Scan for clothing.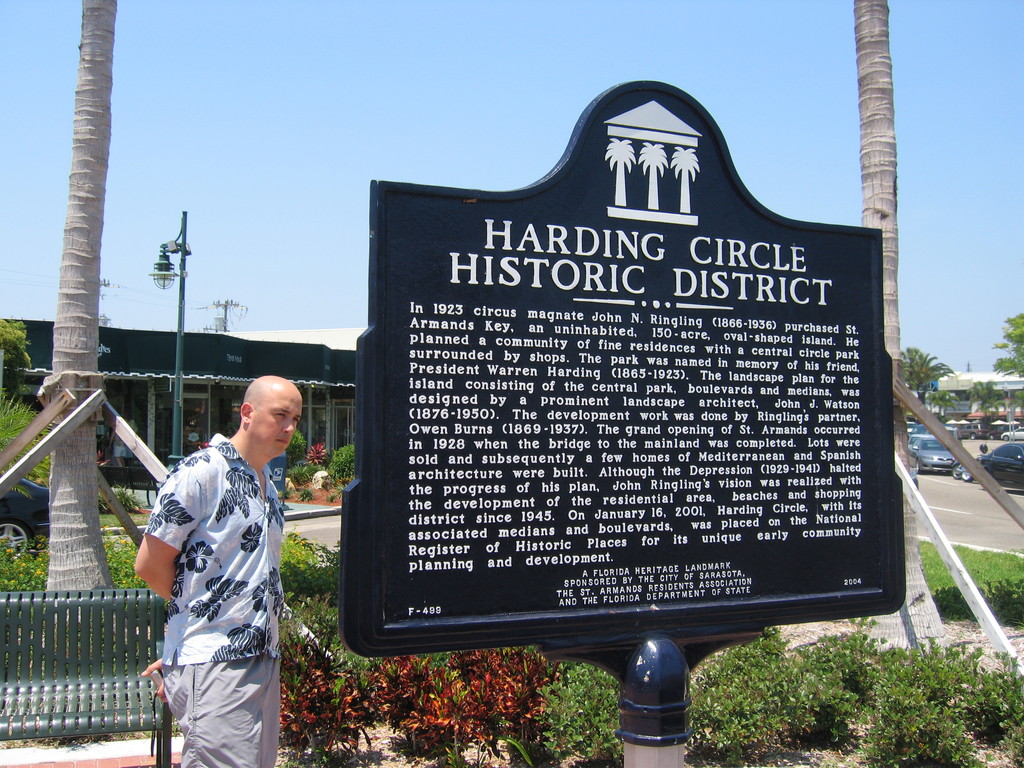
Scan result: <box>124,433,293,736</box>.
